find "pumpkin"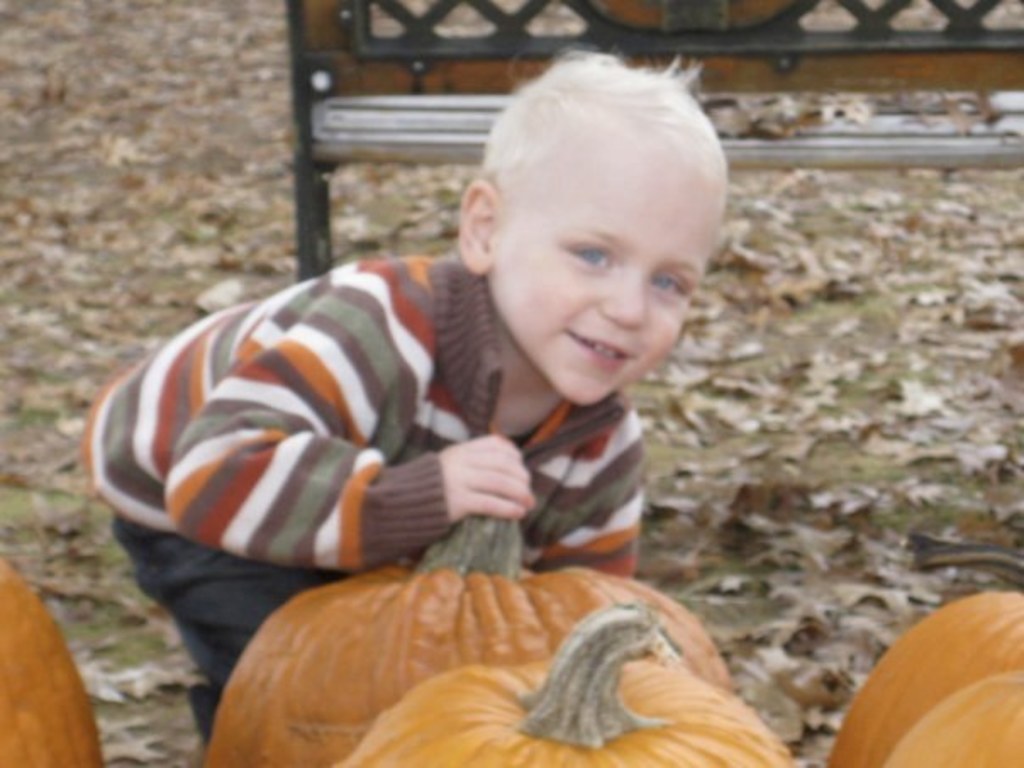
[895, 665, 1022, 766]
